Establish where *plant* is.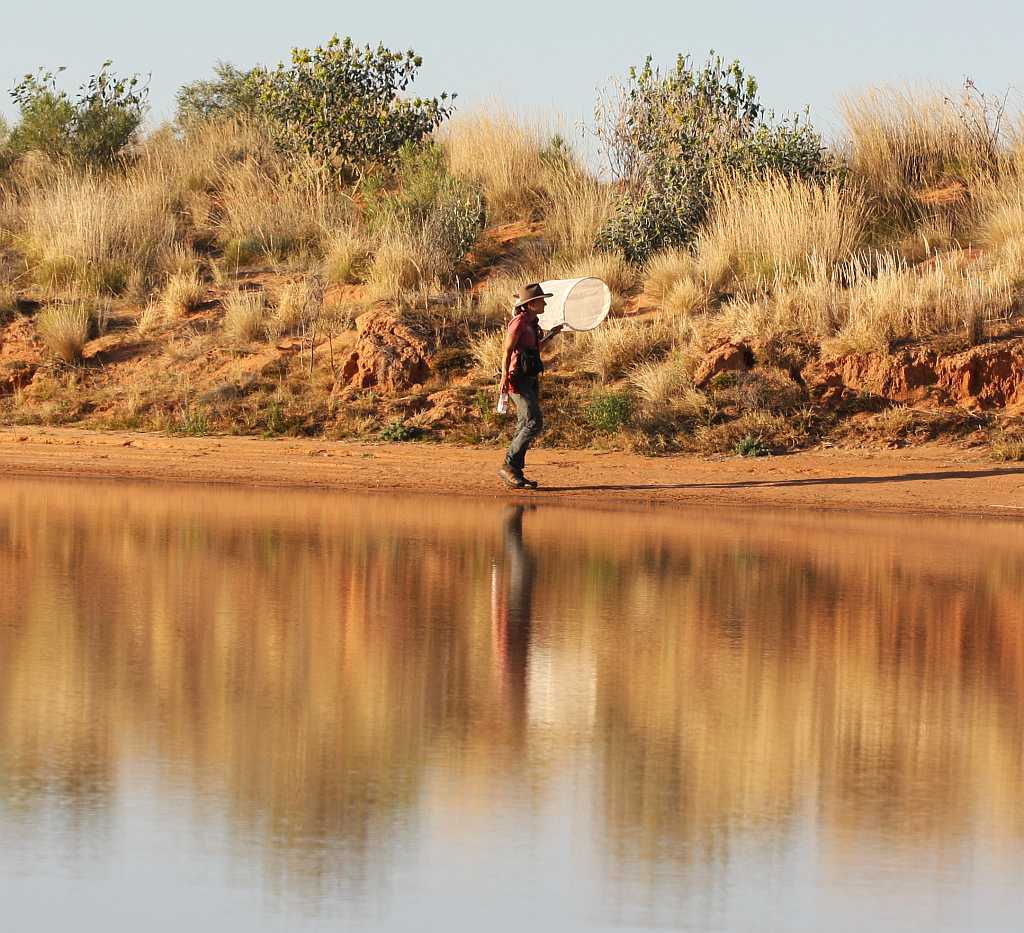
Established at bbox=[461, 315, 525, 385].
